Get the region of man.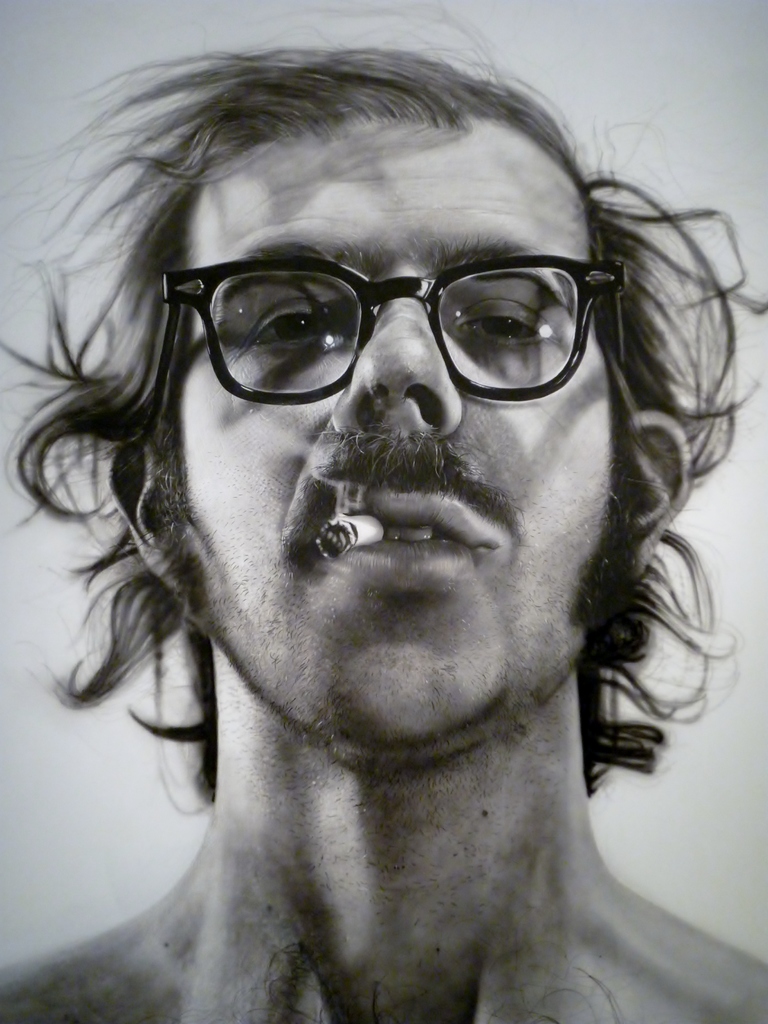
0:0:767:1023.
